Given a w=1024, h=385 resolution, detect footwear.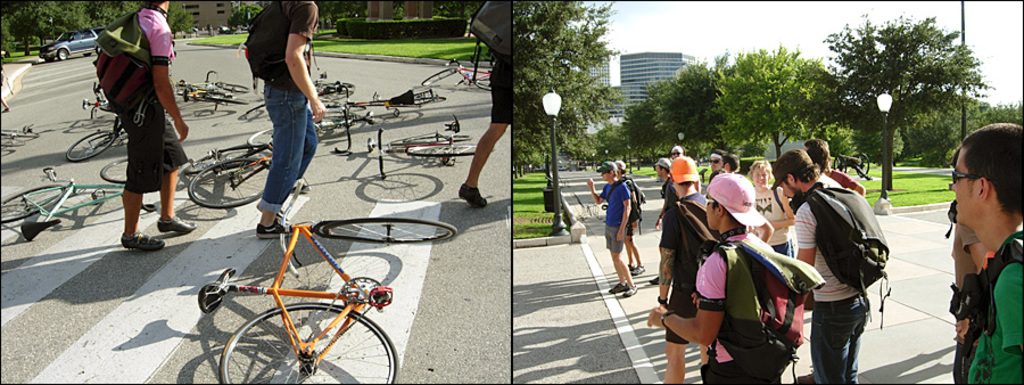
[left=124, top=236, right=166, bottom=253].
